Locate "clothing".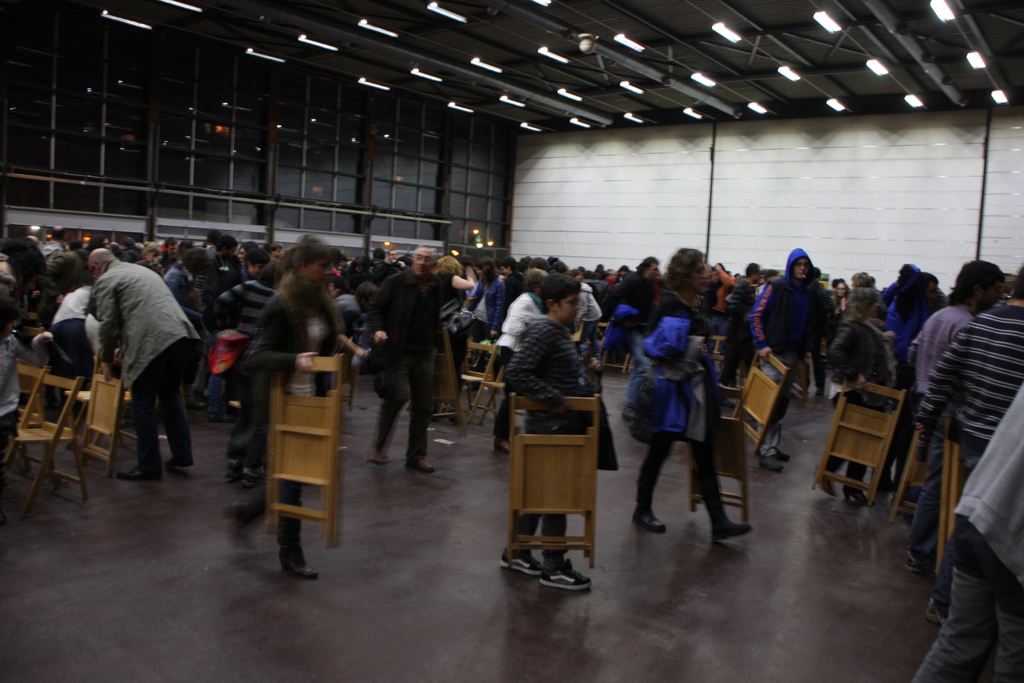
Bounding box: [x1=206, y1=270, x2=266, y2=387].
